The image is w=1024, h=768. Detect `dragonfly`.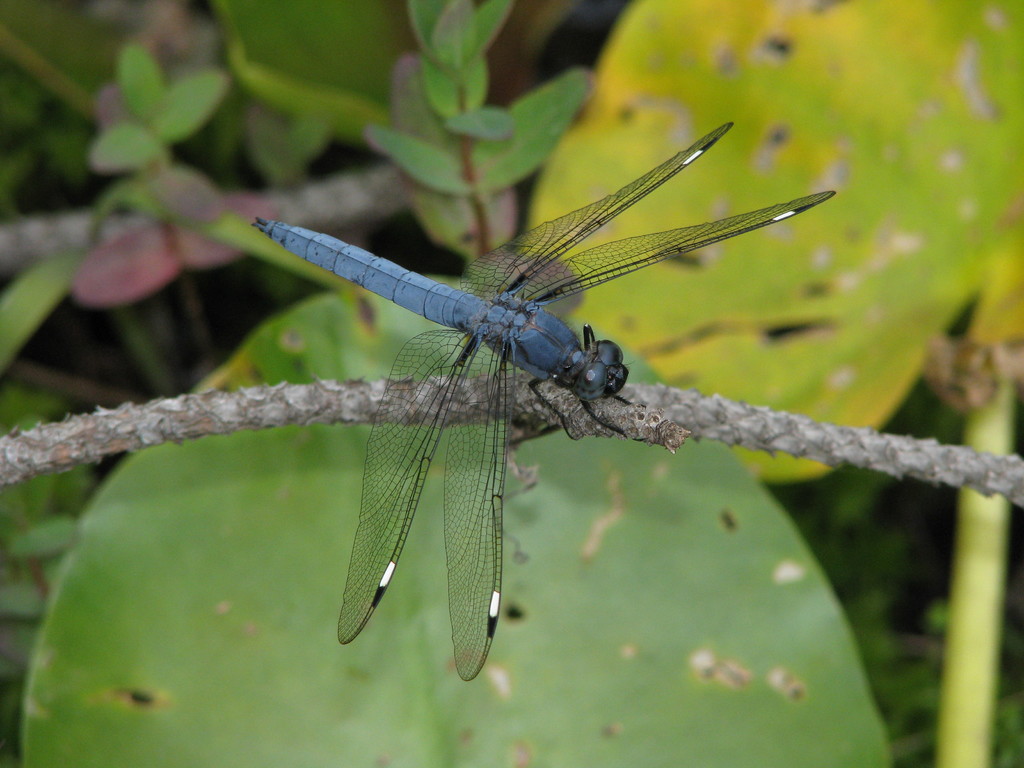
Detection: (252, 116, 840, 678).
